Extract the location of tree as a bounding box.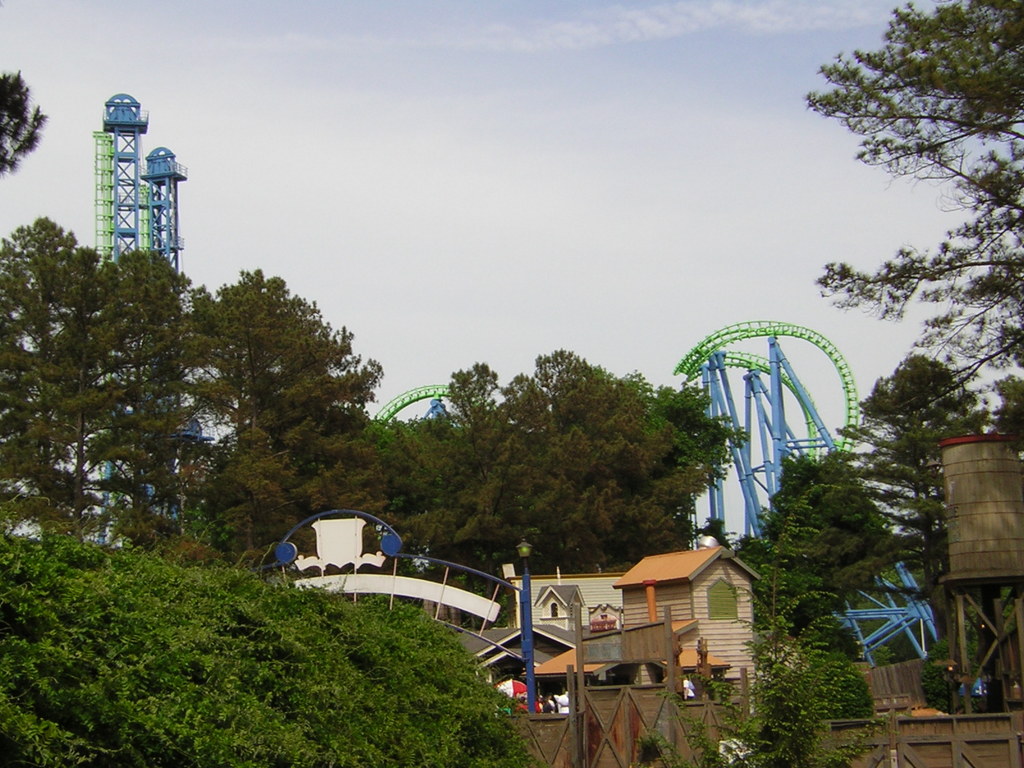
843,360,986,576.
